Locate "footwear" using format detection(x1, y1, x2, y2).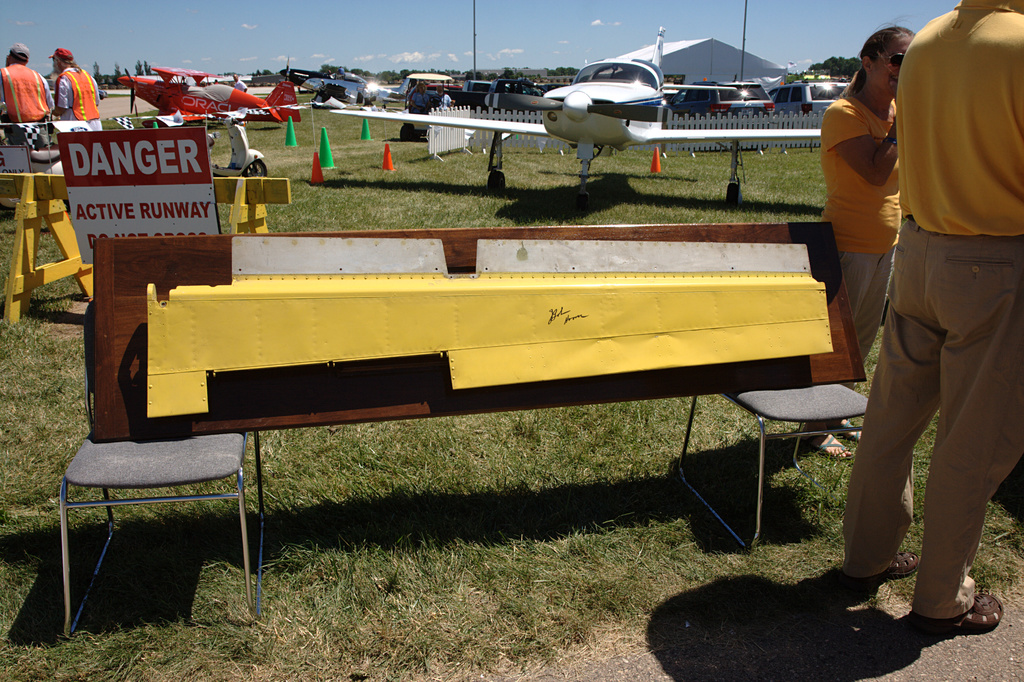
detection(870, 551, 922, 581).
